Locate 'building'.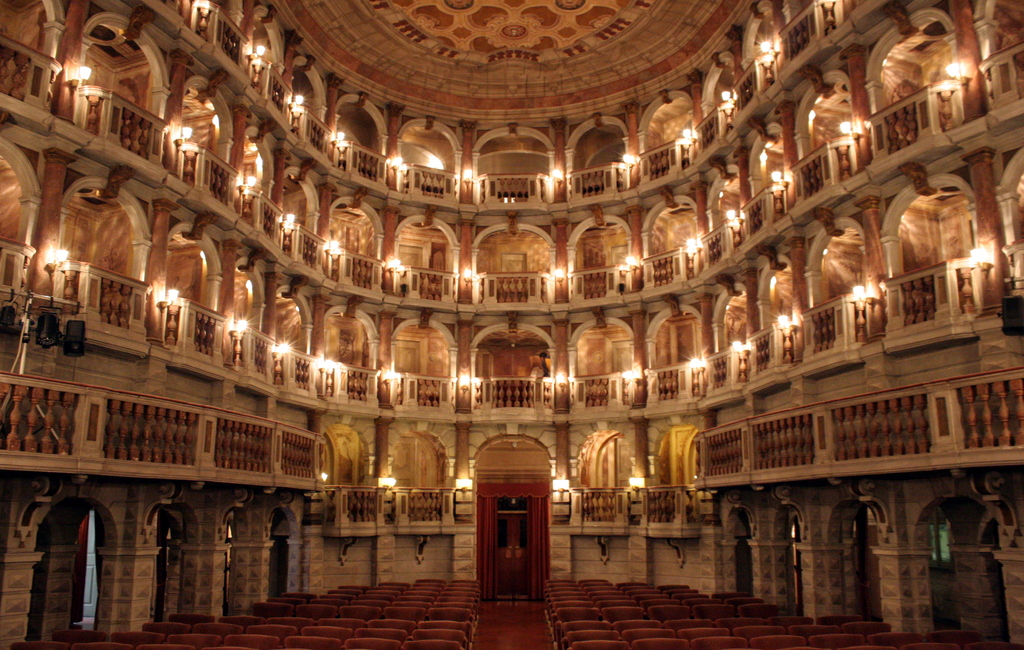
Bounding box: detection(0, 0, 1023, 649).
